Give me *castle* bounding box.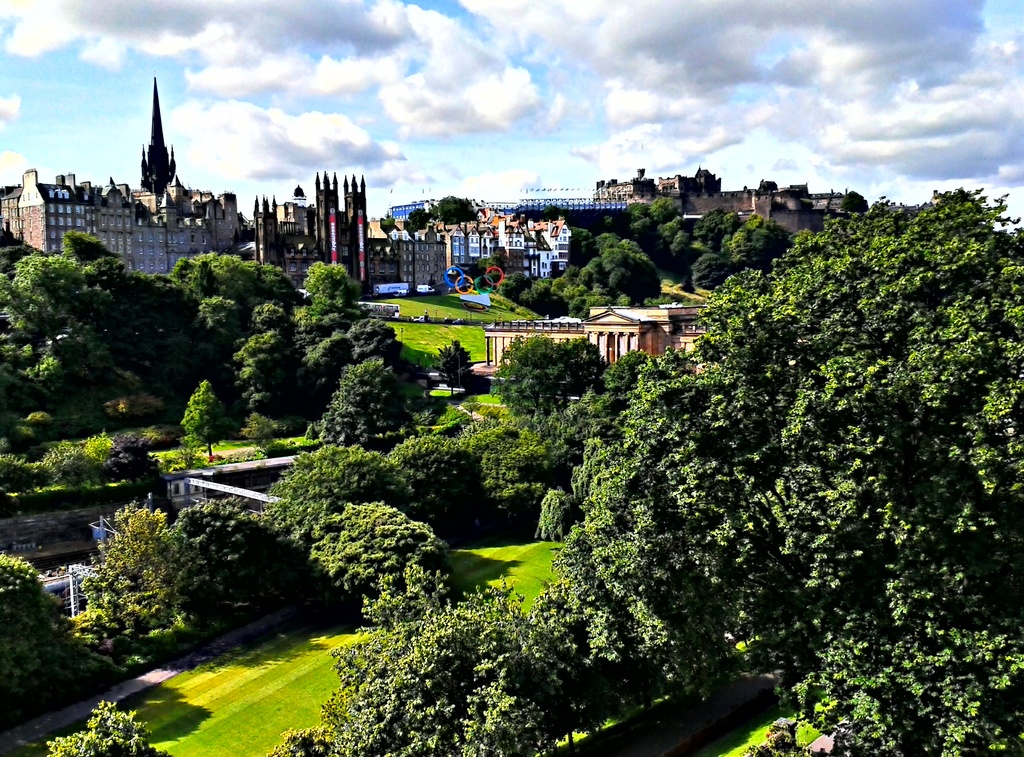
l=21, t=90, r=346, b=300.
